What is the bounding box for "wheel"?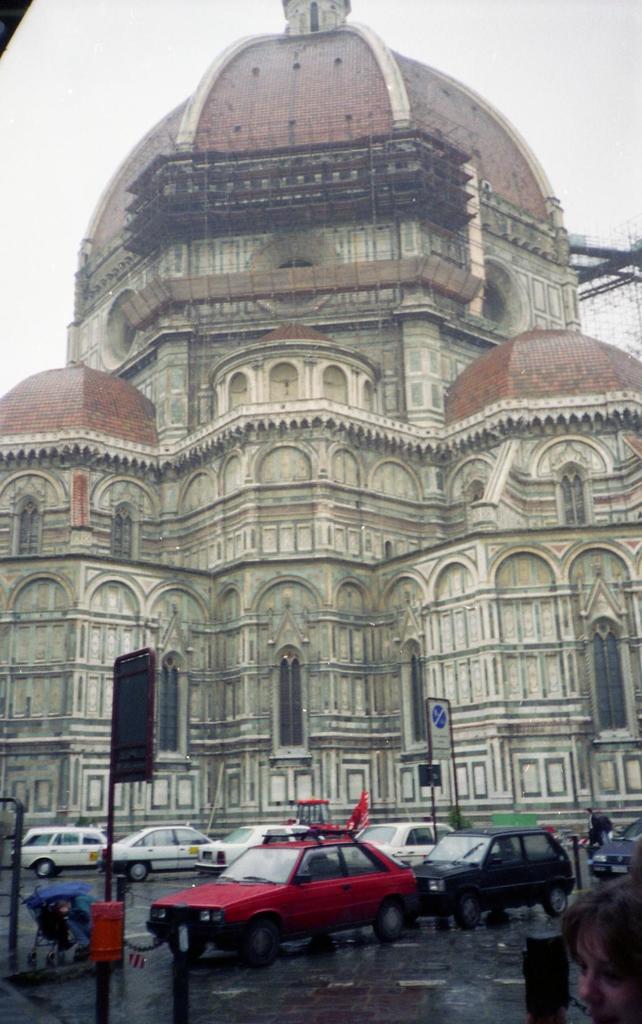
l=544, t=893, r=570, b=917.
